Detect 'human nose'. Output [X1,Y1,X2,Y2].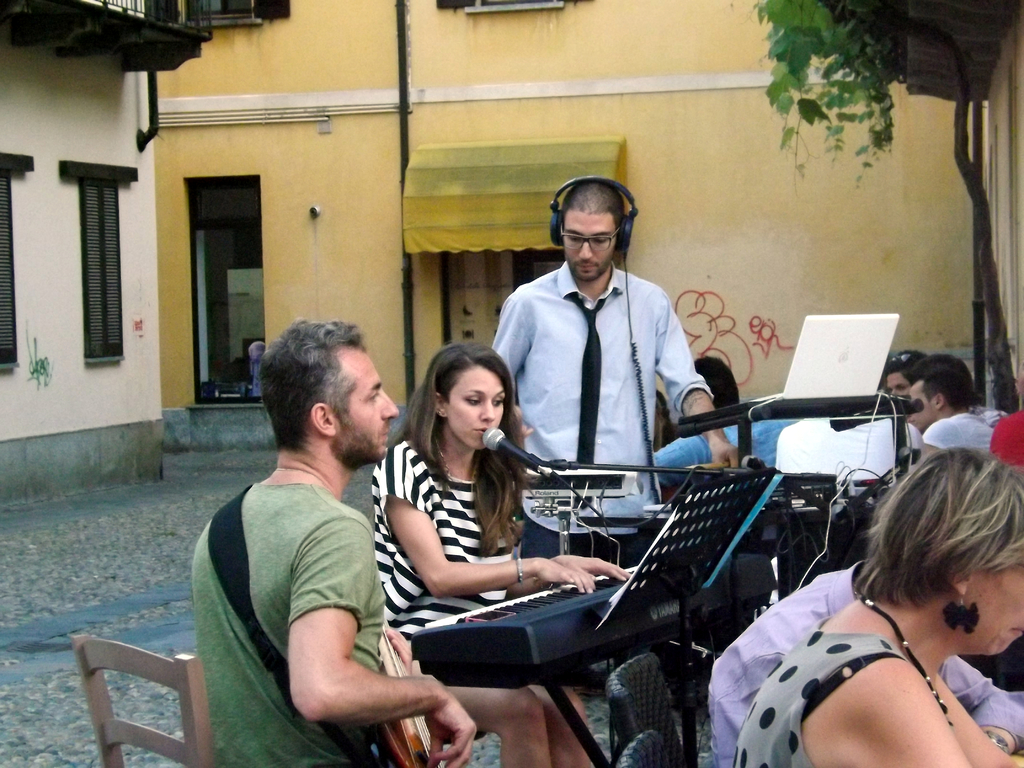
[379,387,399,415].
